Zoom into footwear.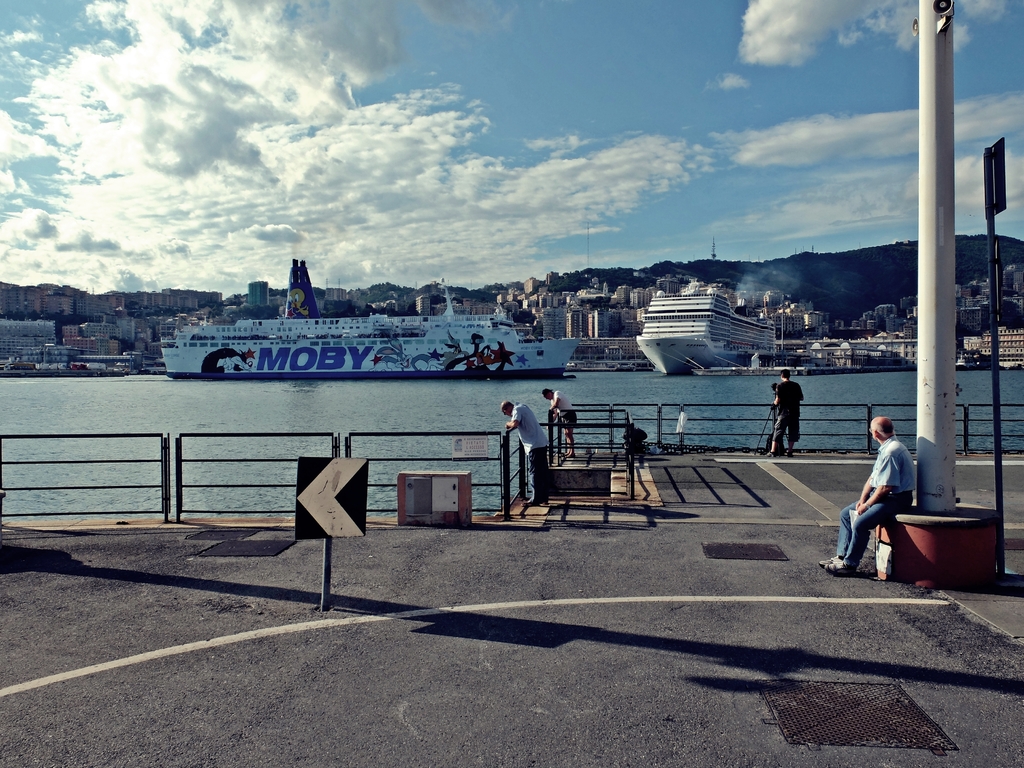
Zoom target: box(568, 449, 574, 458).
